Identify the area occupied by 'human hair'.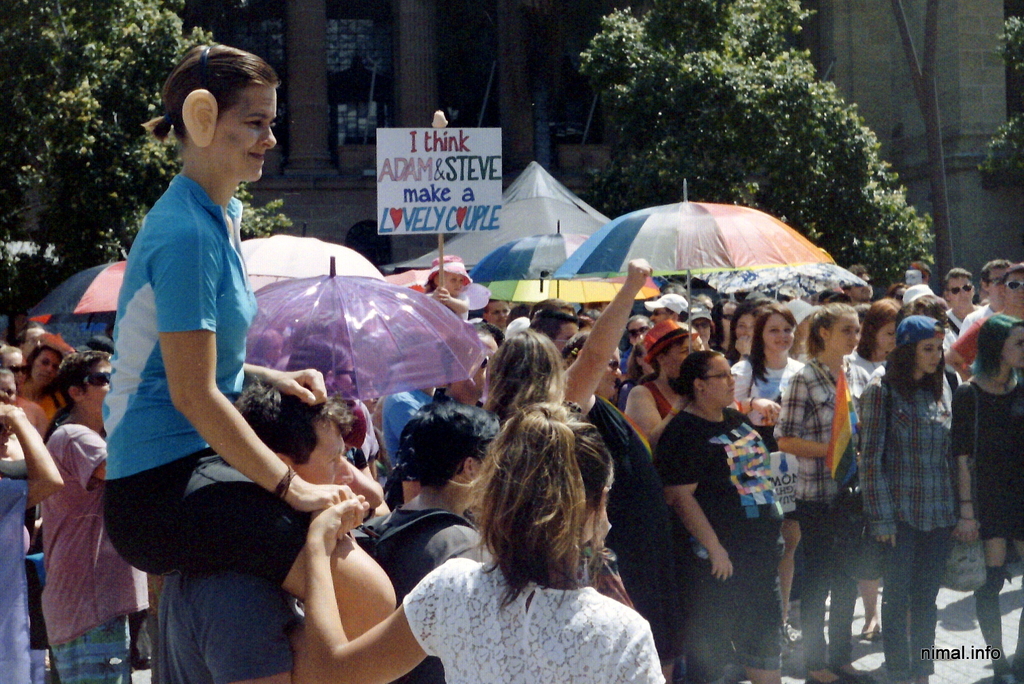
Area: locate(230, 377, 351, 464).
